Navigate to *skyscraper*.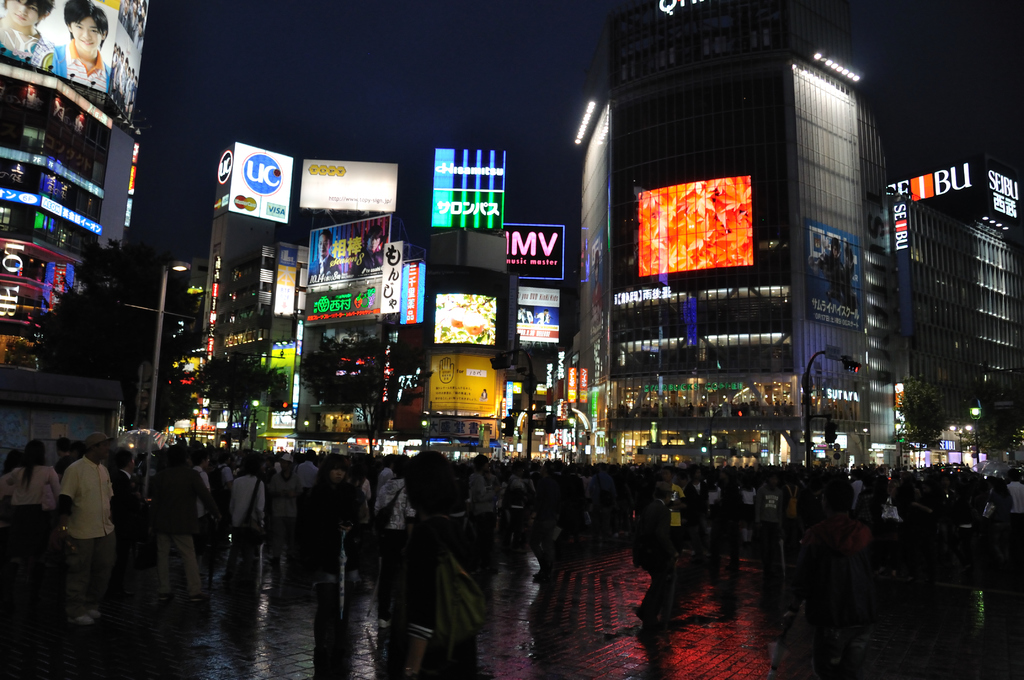
Navigation target: [x1=863, y1=158, x2=1023, y2=463].
